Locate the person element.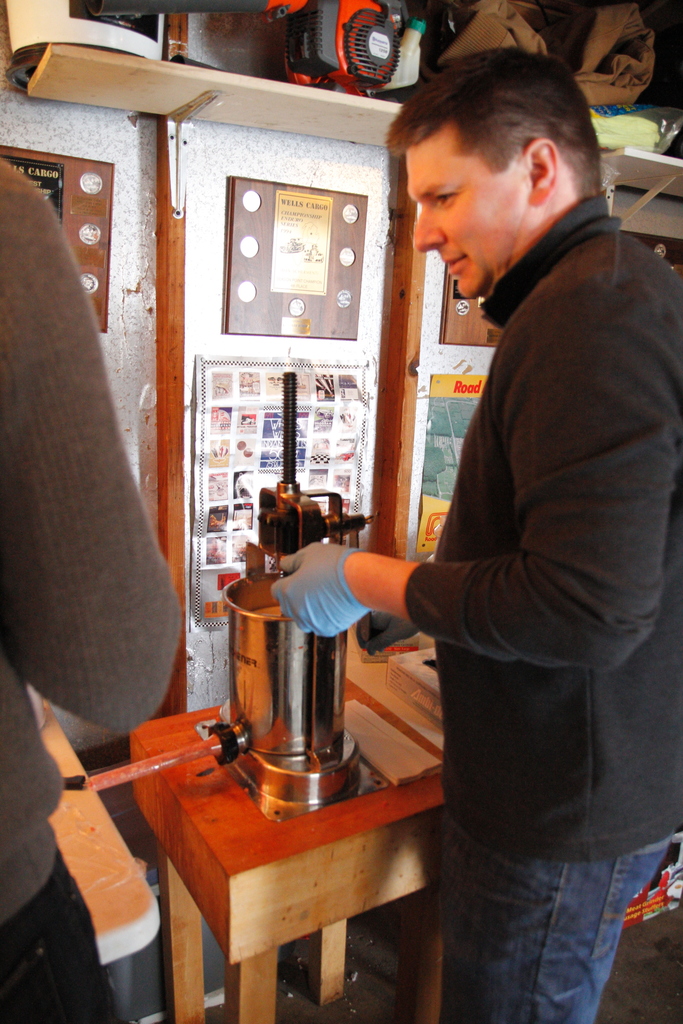
Element bbox: bbox=(340, 39, 664, 992).
